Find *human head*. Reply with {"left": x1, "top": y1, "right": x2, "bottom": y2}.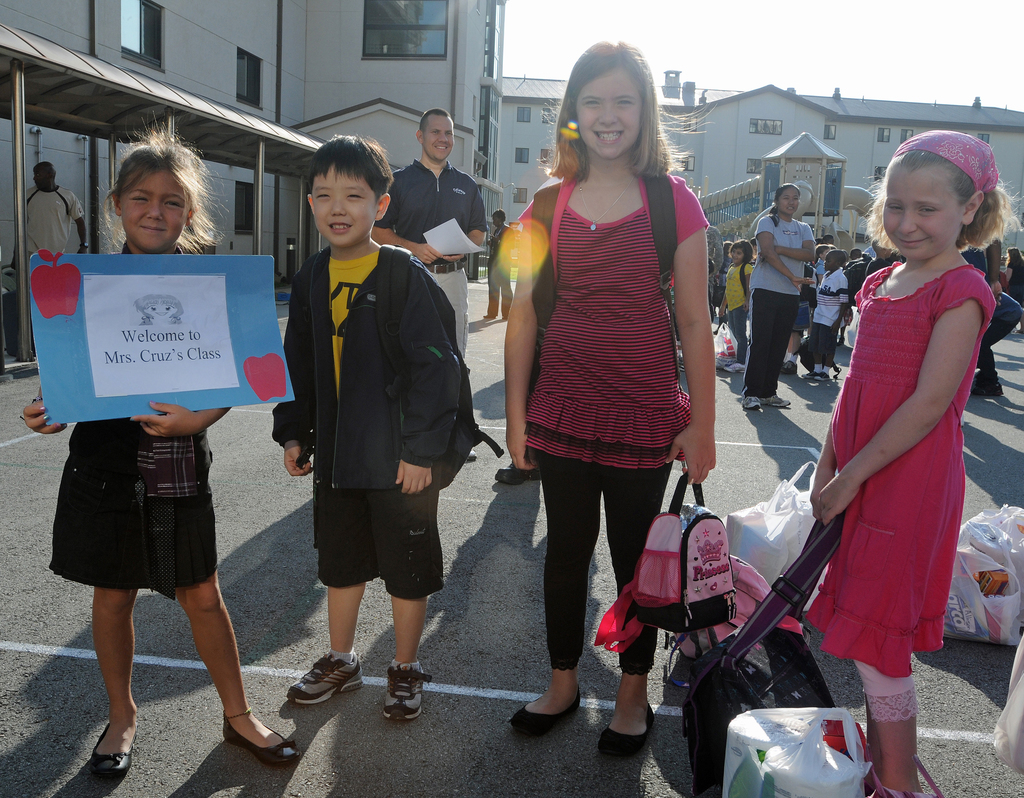
{"left": 111, "top": 135, "right": 202, "bottom": 254}.
